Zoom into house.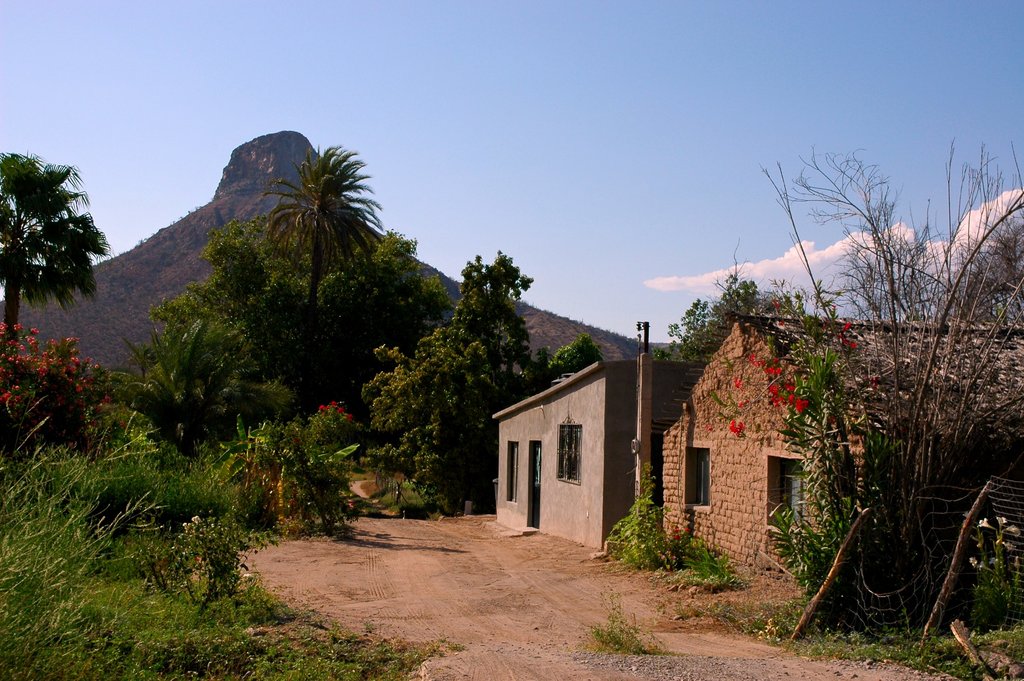
Zoom target: bbox(489, 360, 708, 556).
